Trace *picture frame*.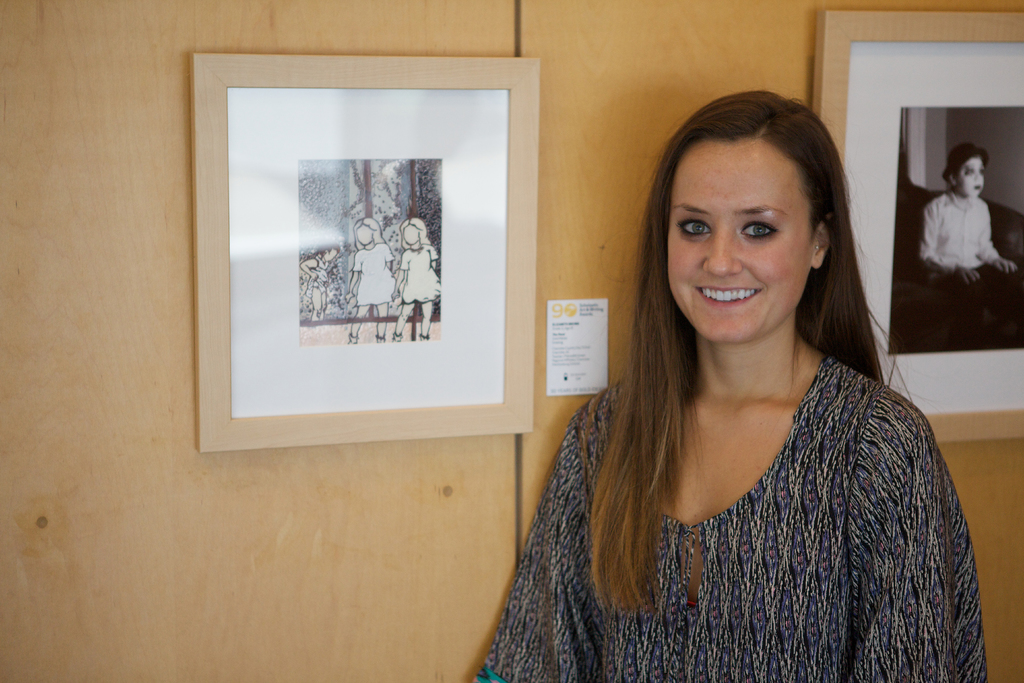
Traced to (808,6,1023,443).
